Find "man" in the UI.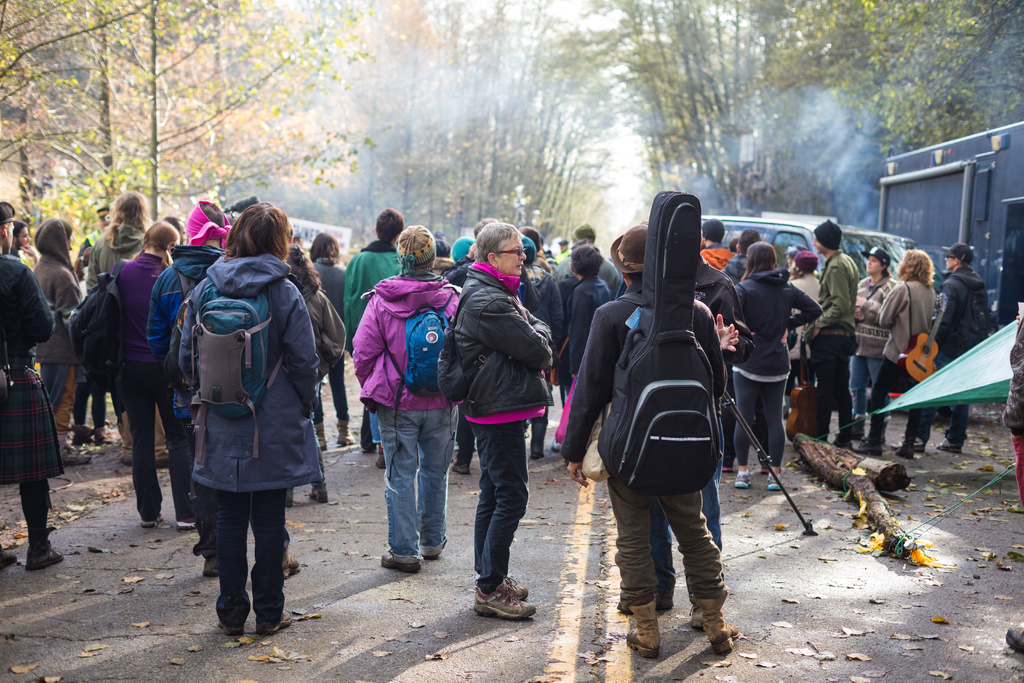
UI element at {"left": 144, "top": 199, "right": 305, "bottom": 582}.
